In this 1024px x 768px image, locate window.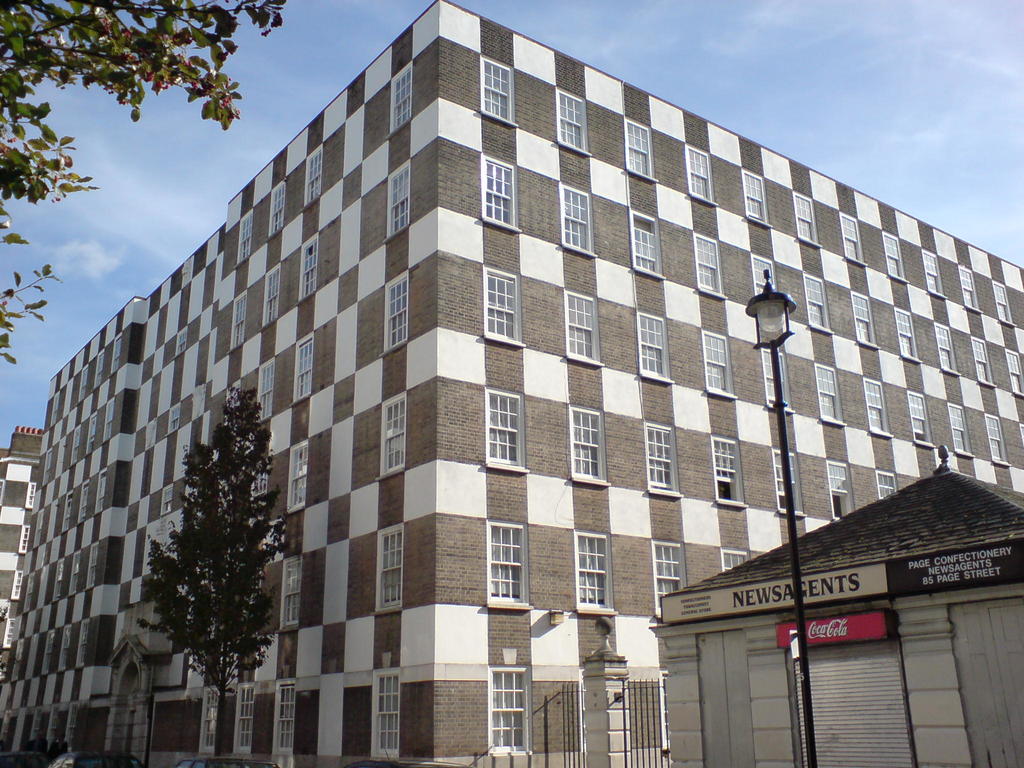
Bounding box: (763, 351, 799, 416).
